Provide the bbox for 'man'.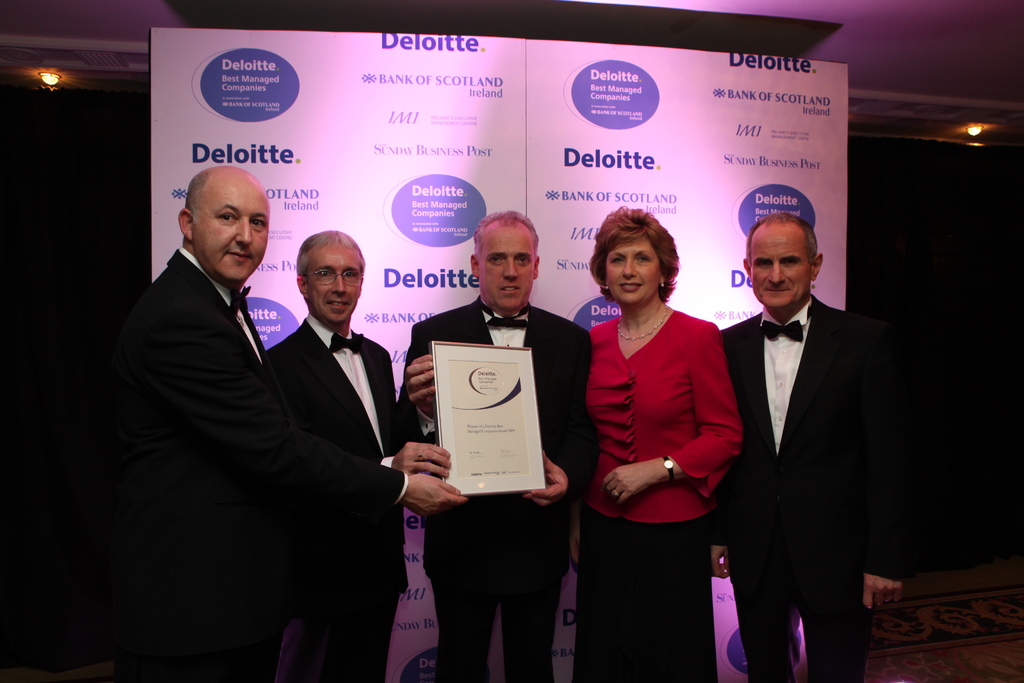
bbox=[103, 142, 381, 682].
